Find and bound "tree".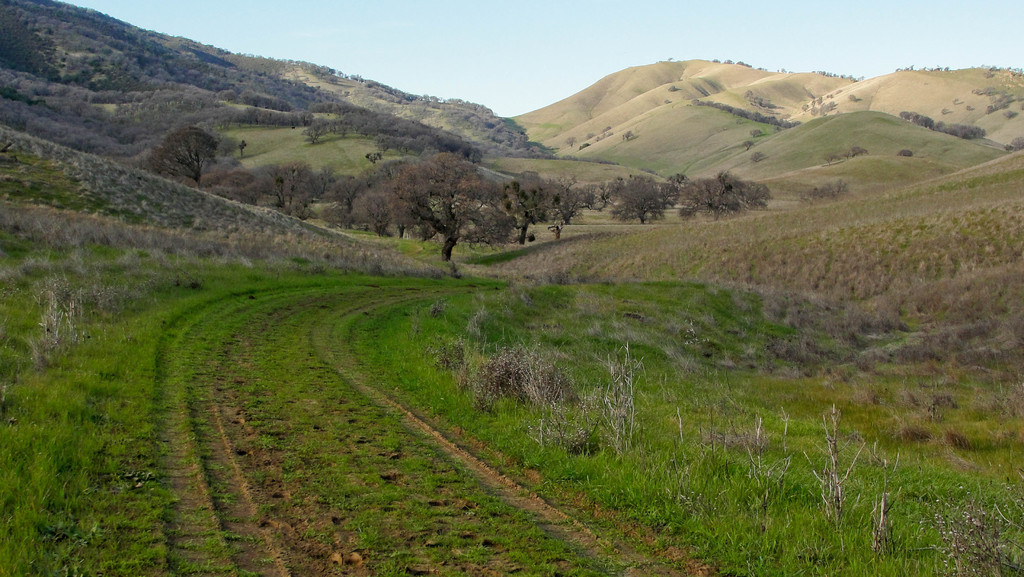
Bound: (left=605, top=171, right=668, bottom=223).
